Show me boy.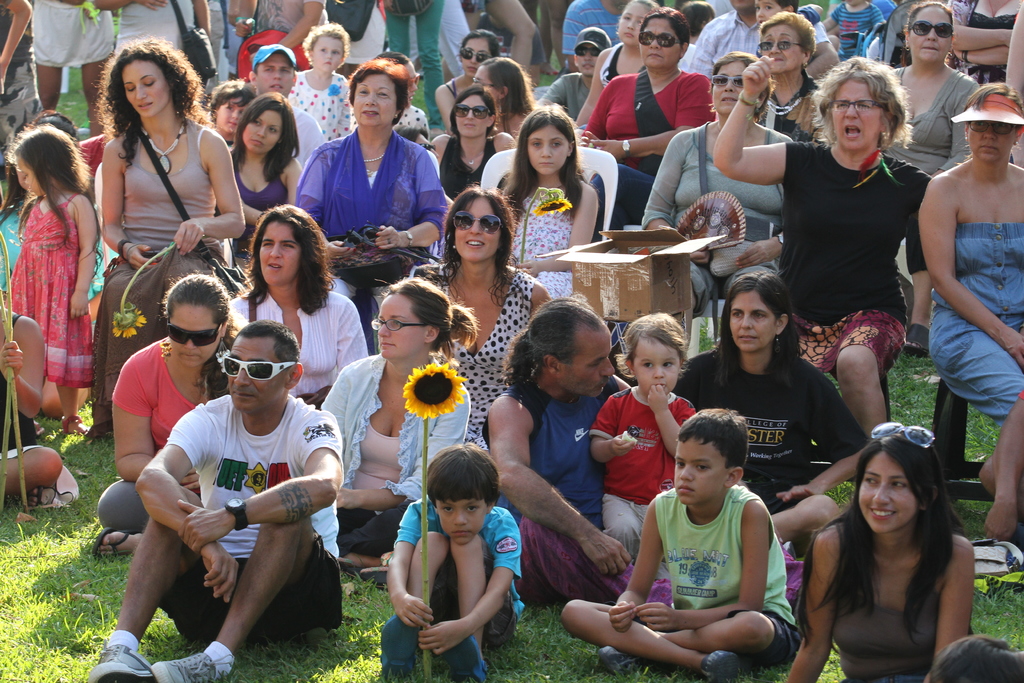
boy is here: BBox(598, 324, 690, 545).
